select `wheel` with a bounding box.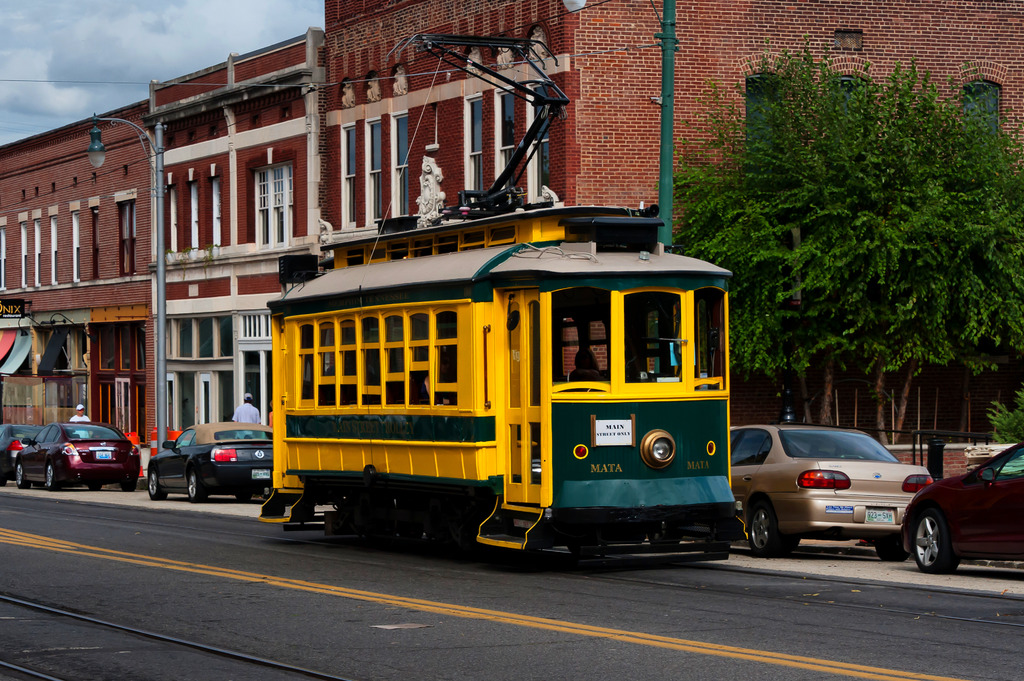
BBox(88, 481, 101, 493).
